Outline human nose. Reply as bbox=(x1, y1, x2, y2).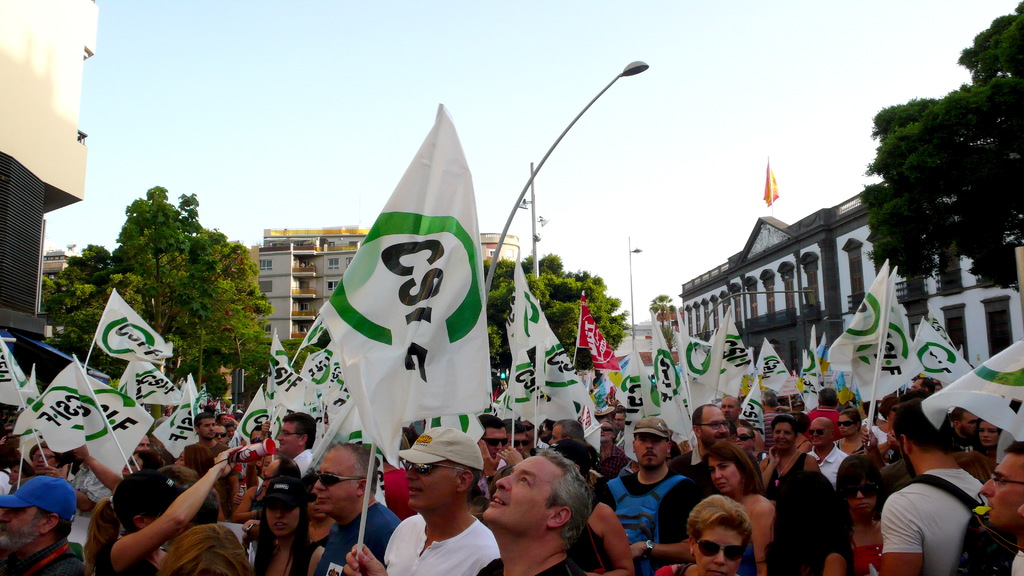
bbox=(495, 444, 502, 451).
